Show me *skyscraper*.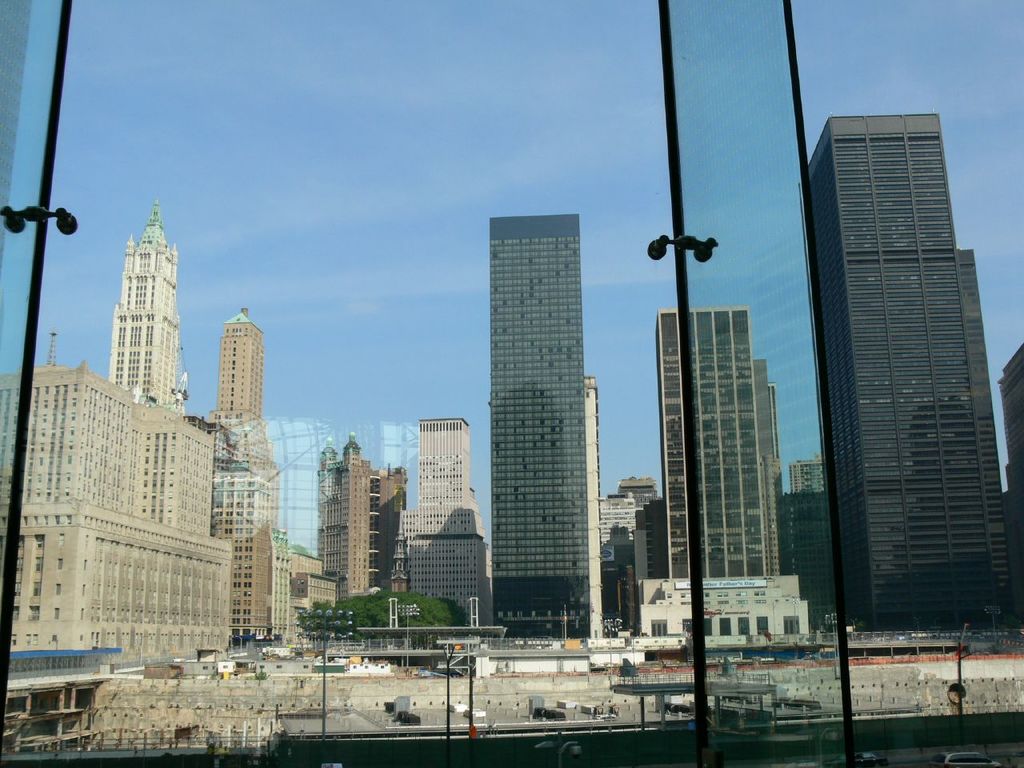
*skyscraper* is here: <box>812,108,1014,638</box>.
